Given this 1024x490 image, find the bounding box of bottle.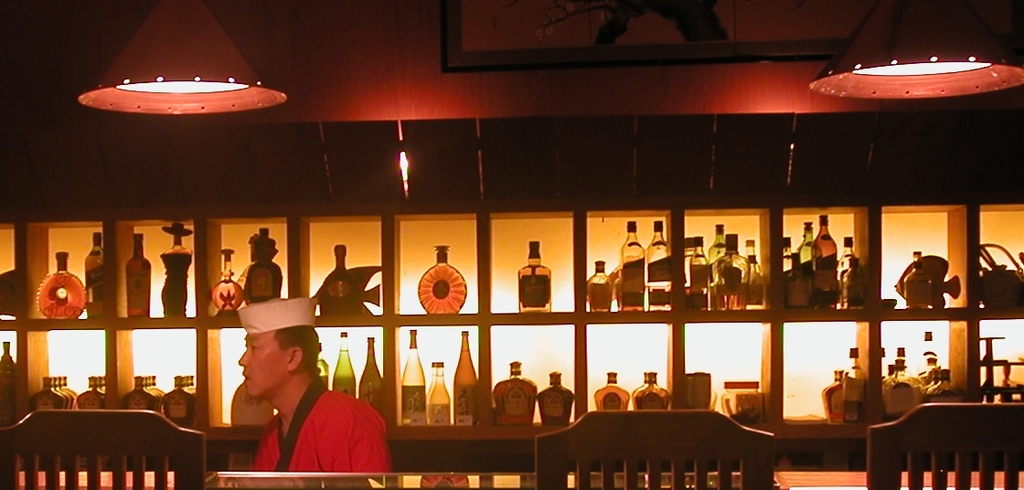
<bbox>811, 217, 841, 313</bbox>.
